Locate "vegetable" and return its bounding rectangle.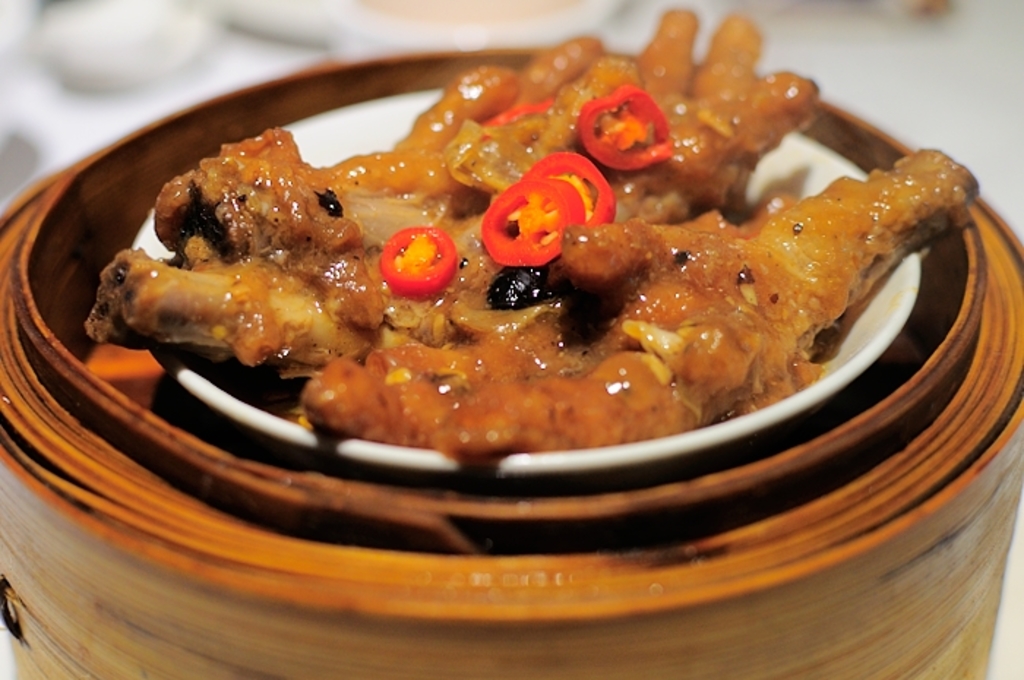
box=[380, 203, 453, 295].
